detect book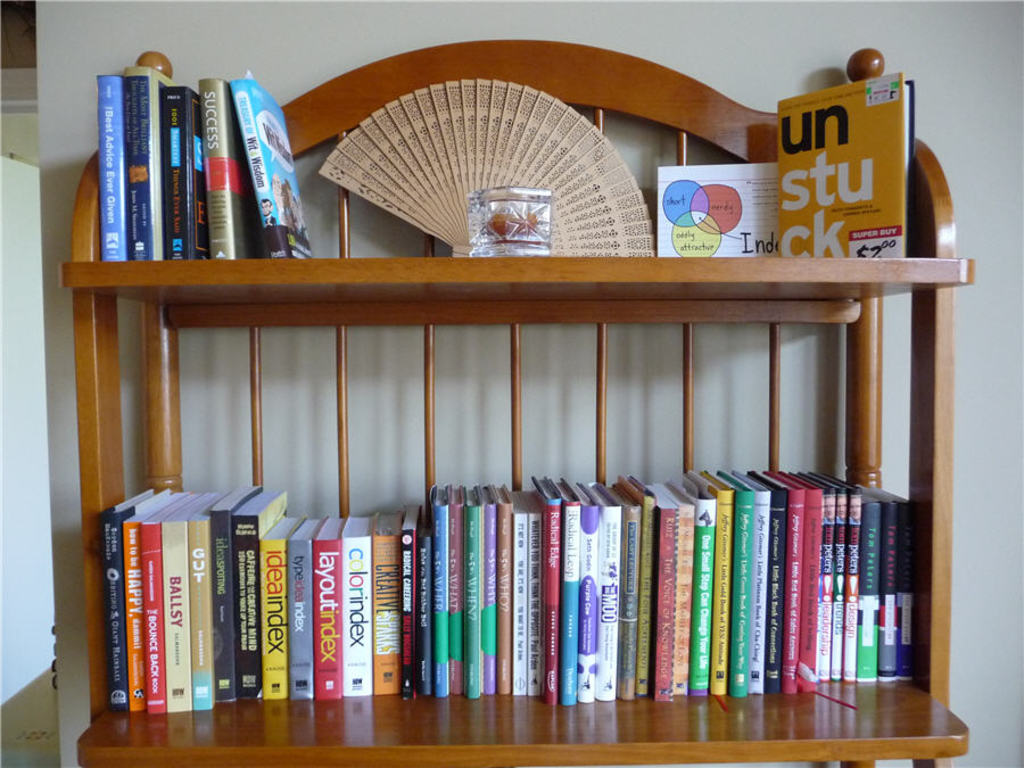
left=644, top=162, right=778, bottom=264
